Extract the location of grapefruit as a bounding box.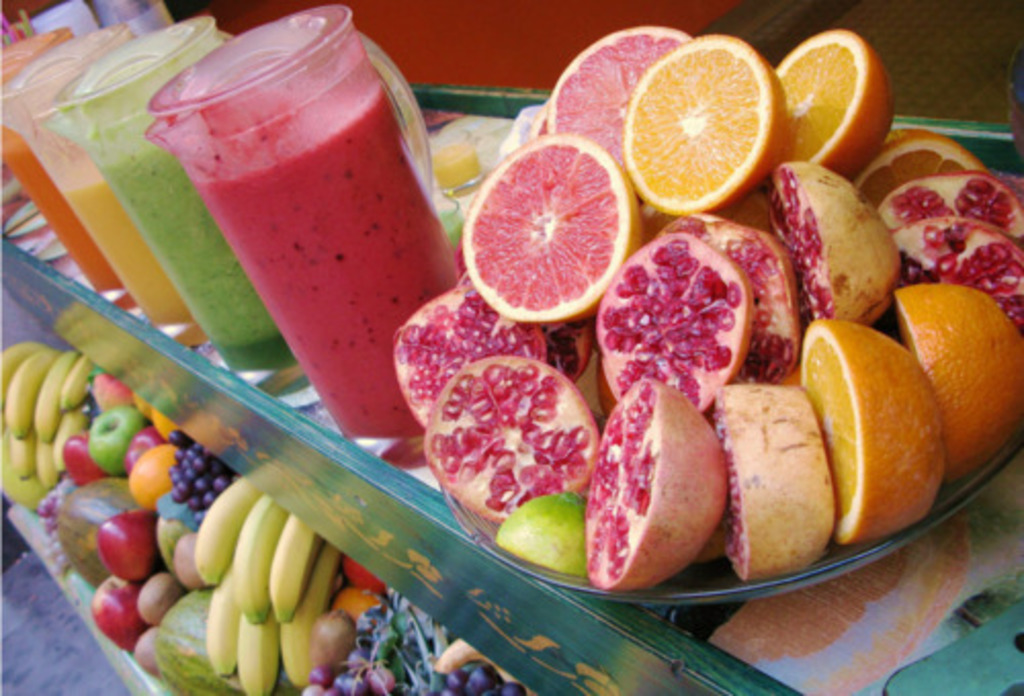
<box>465,135,631,330</box>.
